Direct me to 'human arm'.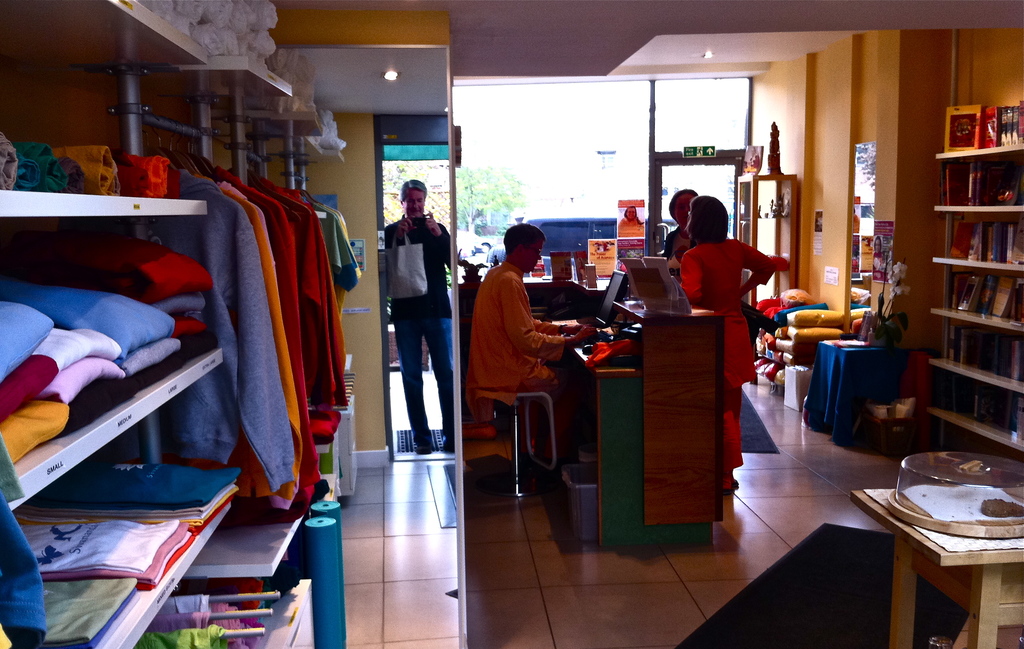
Direction: x1=374, y1=219, x2=420, y2=253.
